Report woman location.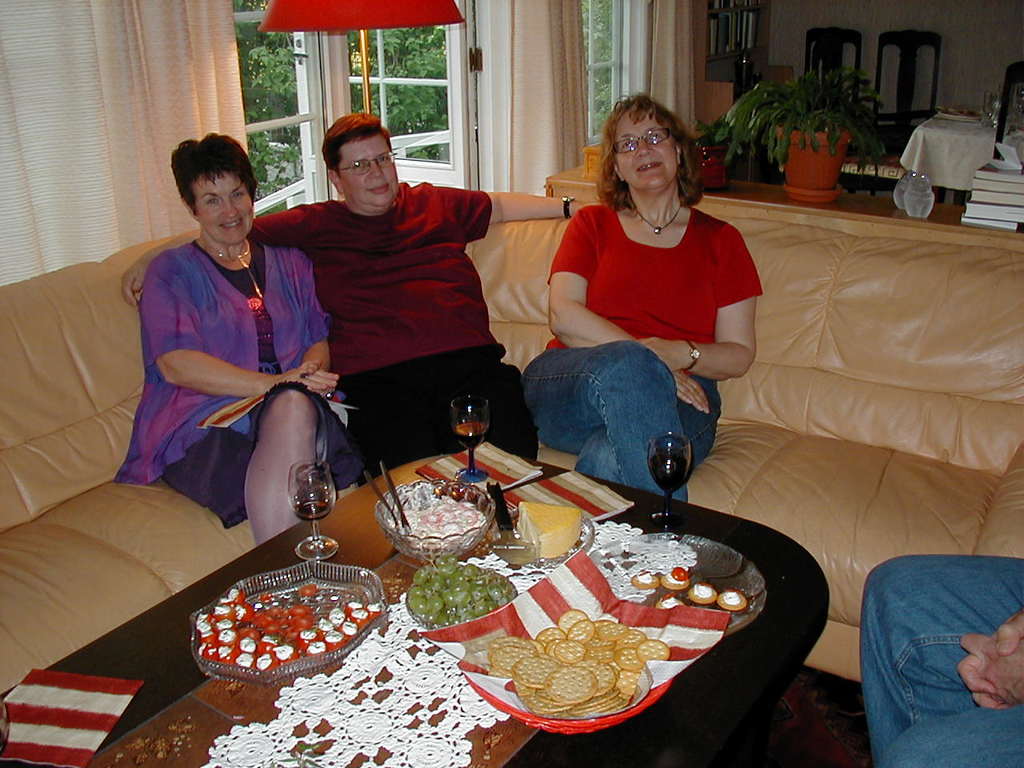
Report: (117,130,365,554).
